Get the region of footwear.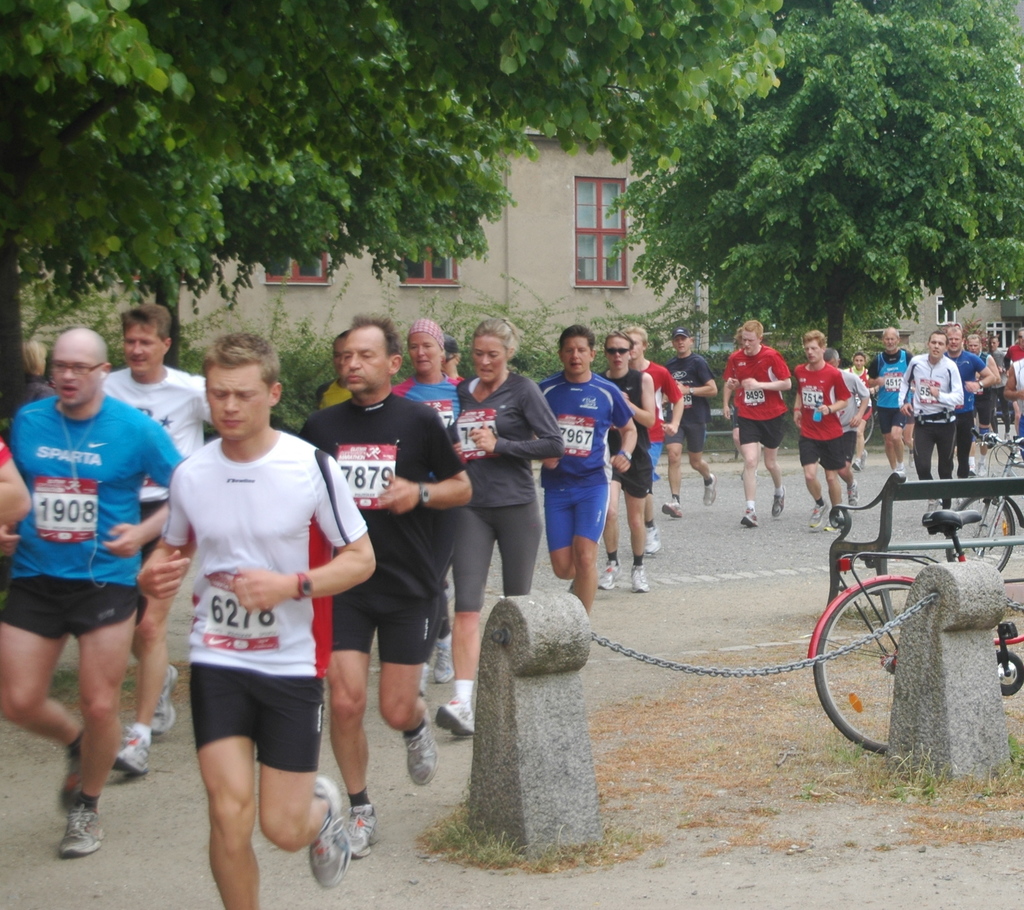
[972,461,985,477].
